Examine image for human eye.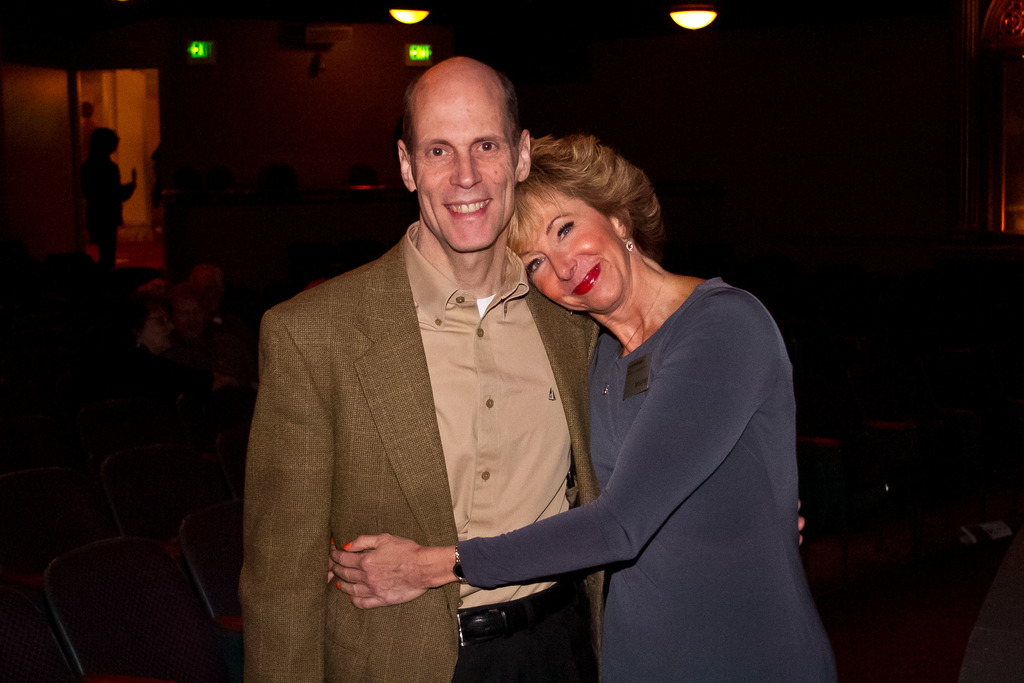
Examination result: (x1=421, y1=142, x2=456, y2=165).
